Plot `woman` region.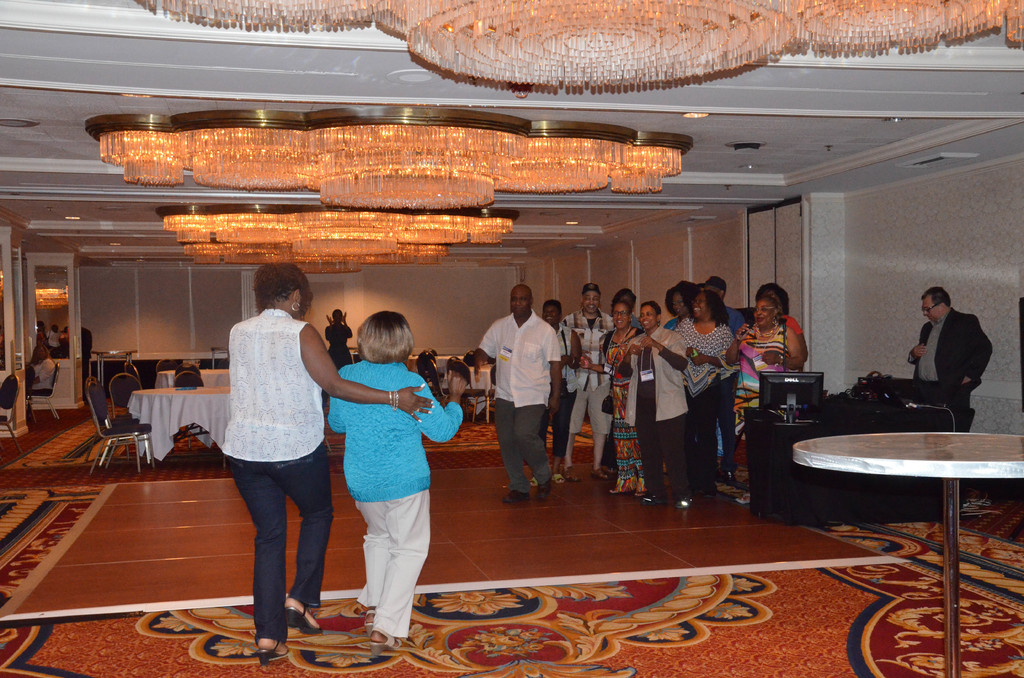
Plotted at Rect(671, 289, 741, 497).
